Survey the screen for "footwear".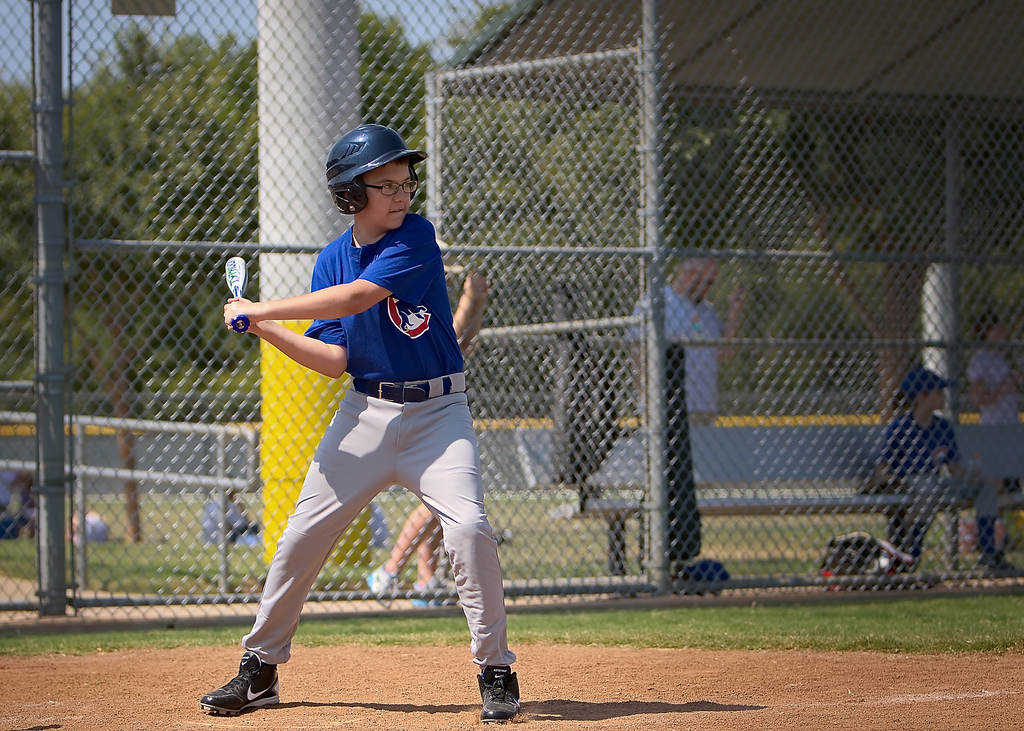
Survey found: bbox=(669, 566, 724, 602).
